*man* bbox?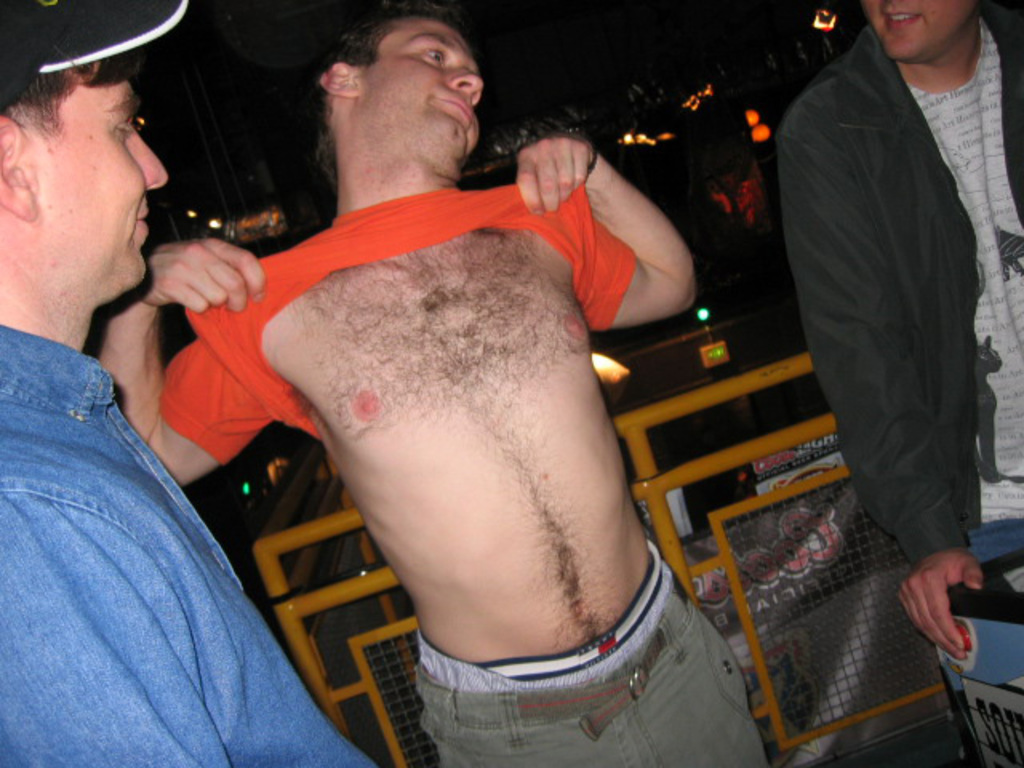
select_region(0, 0, 403, 766)
